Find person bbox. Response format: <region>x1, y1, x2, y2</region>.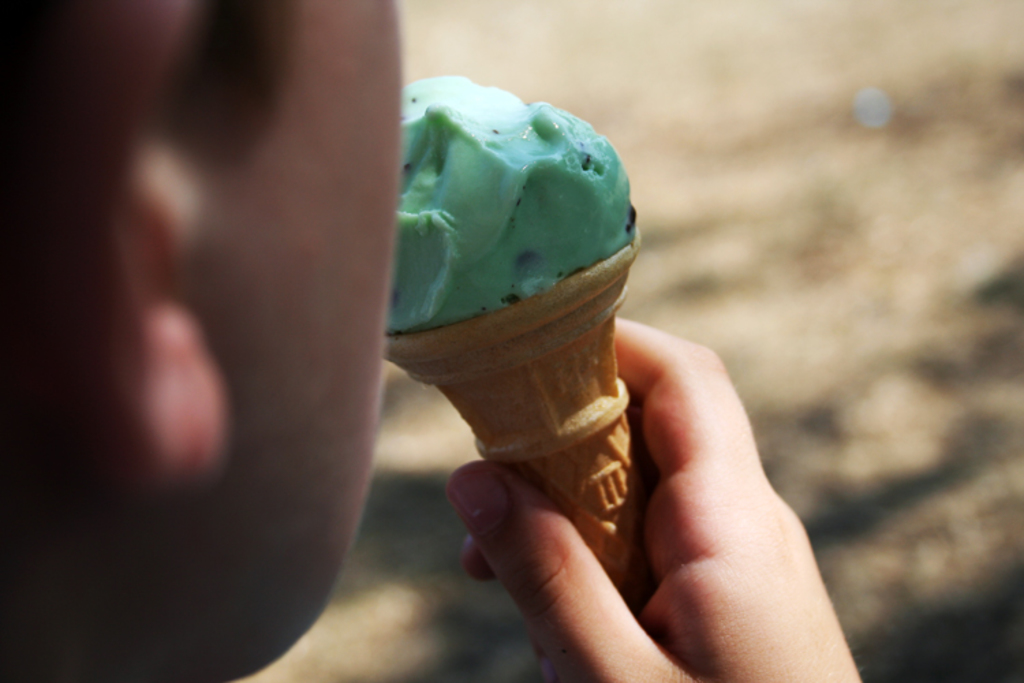
<region>0, 0, 882, 682</region>.
